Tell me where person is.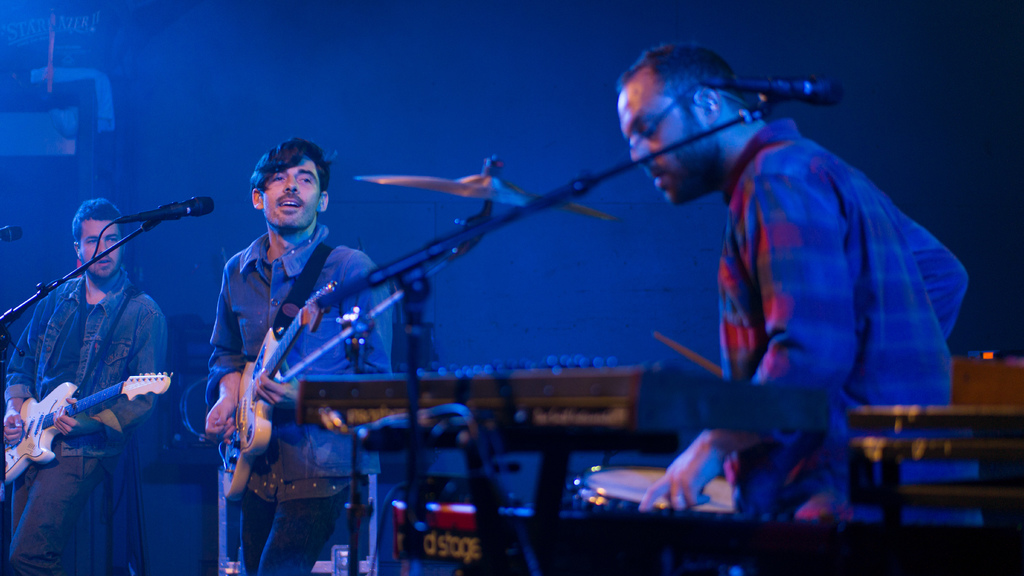
person is at [193, 124, 370, 563].
